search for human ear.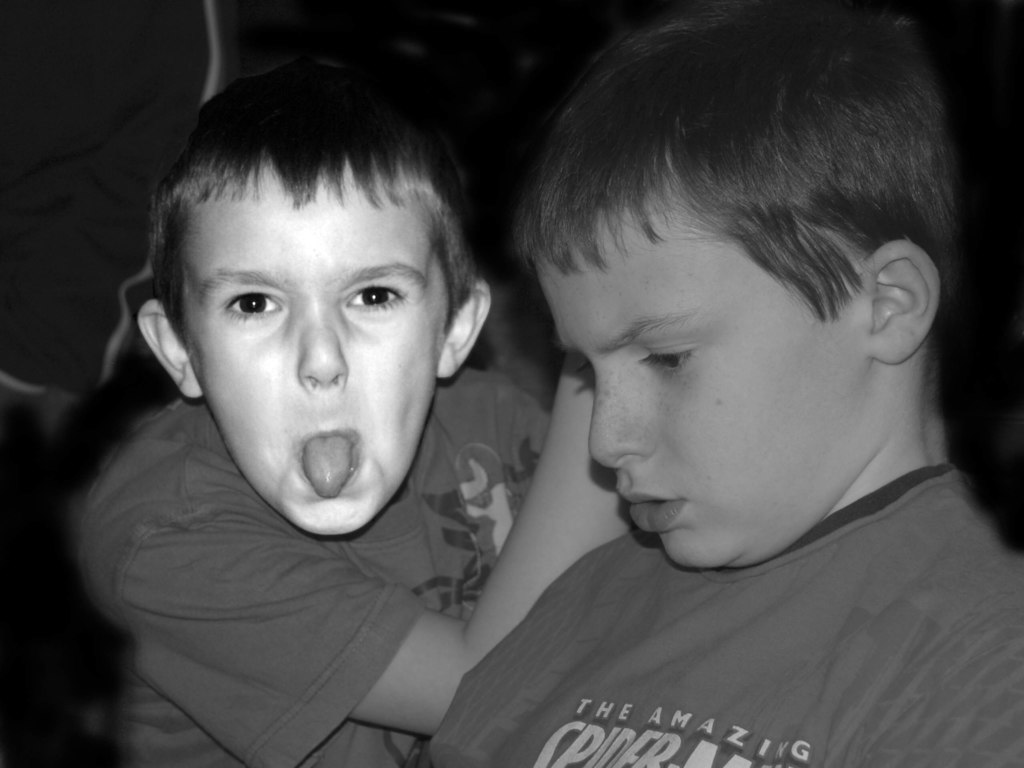
Found at (136,296,202,402).
